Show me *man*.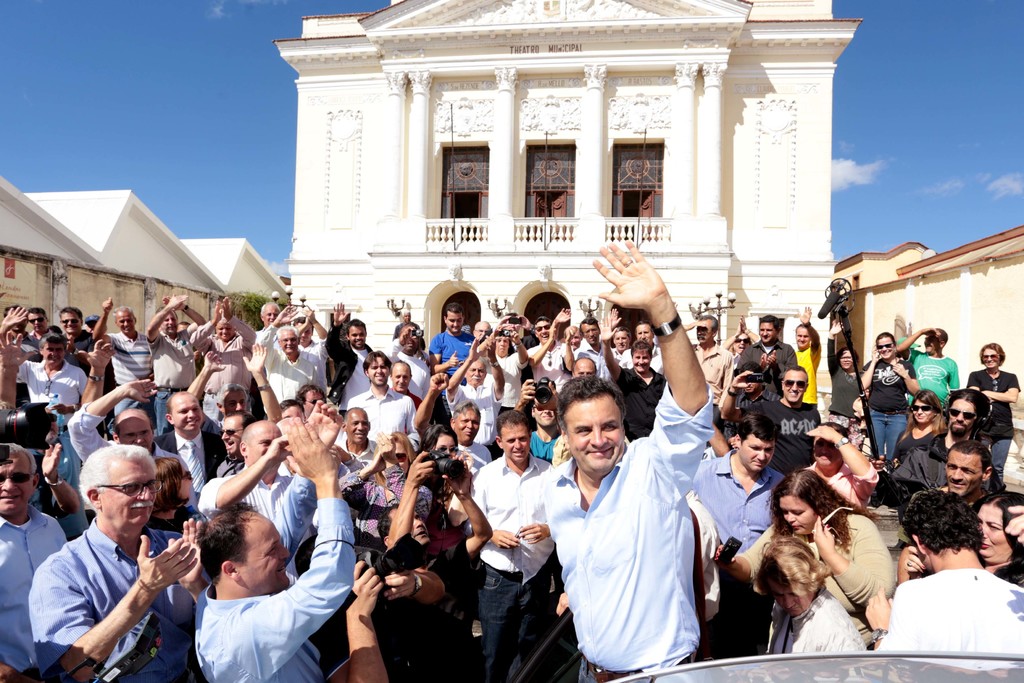
*man* is here: x1=540 y1=239 x2=718 y2=682.
